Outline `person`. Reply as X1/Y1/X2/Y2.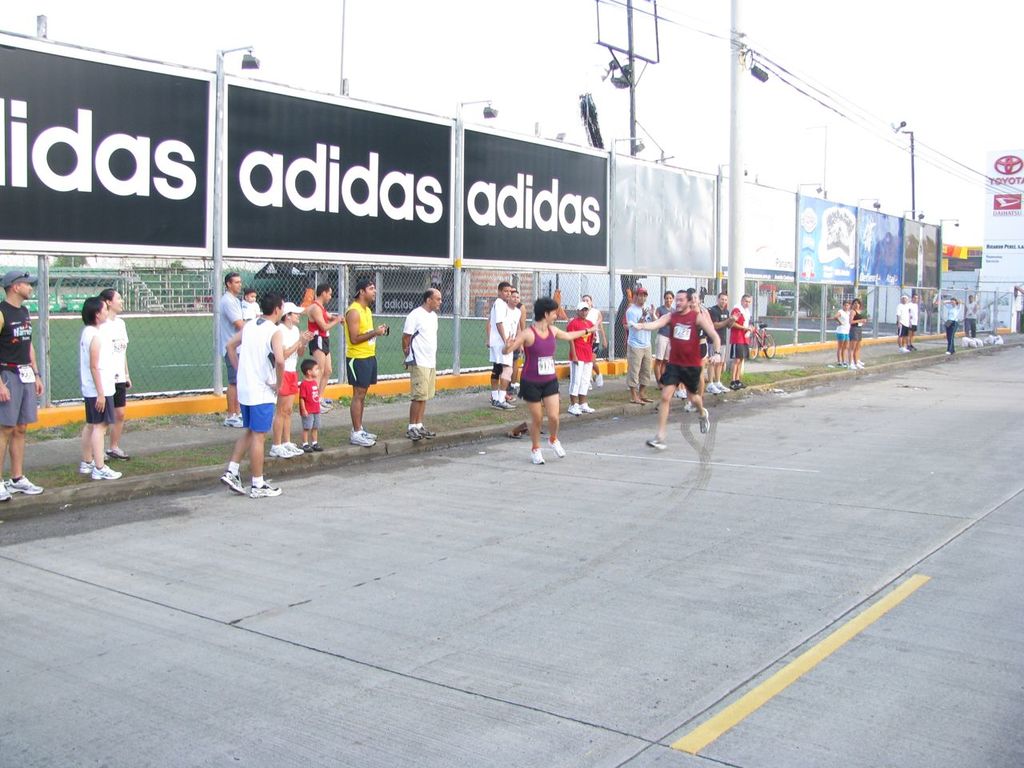
242/289/258/309.
